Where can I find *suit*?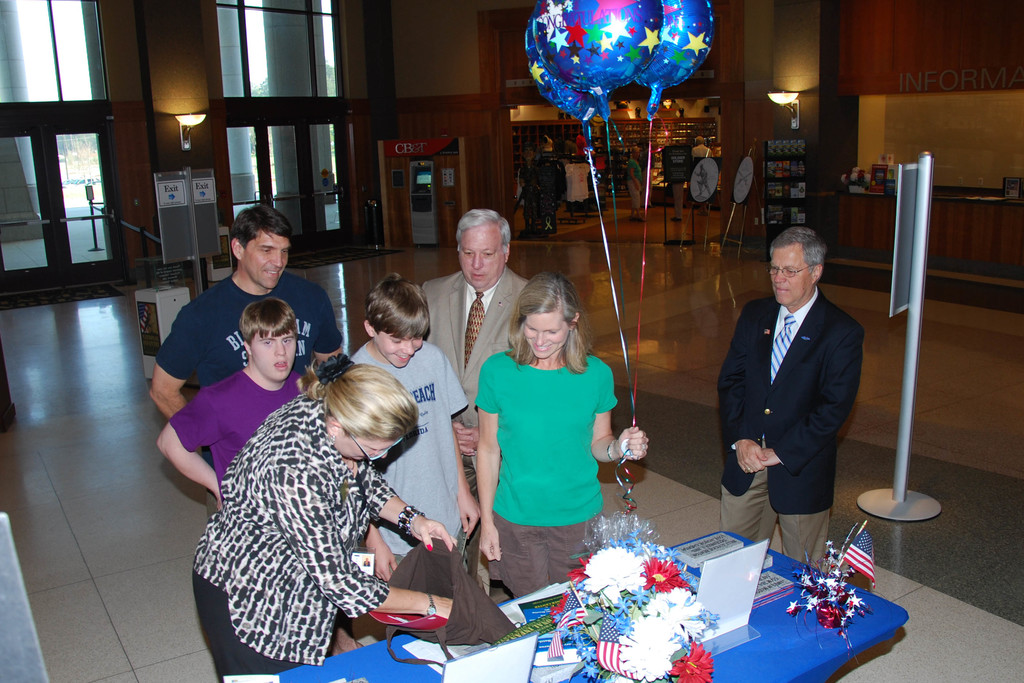
You can find it at (423, 270, 534, 594).
